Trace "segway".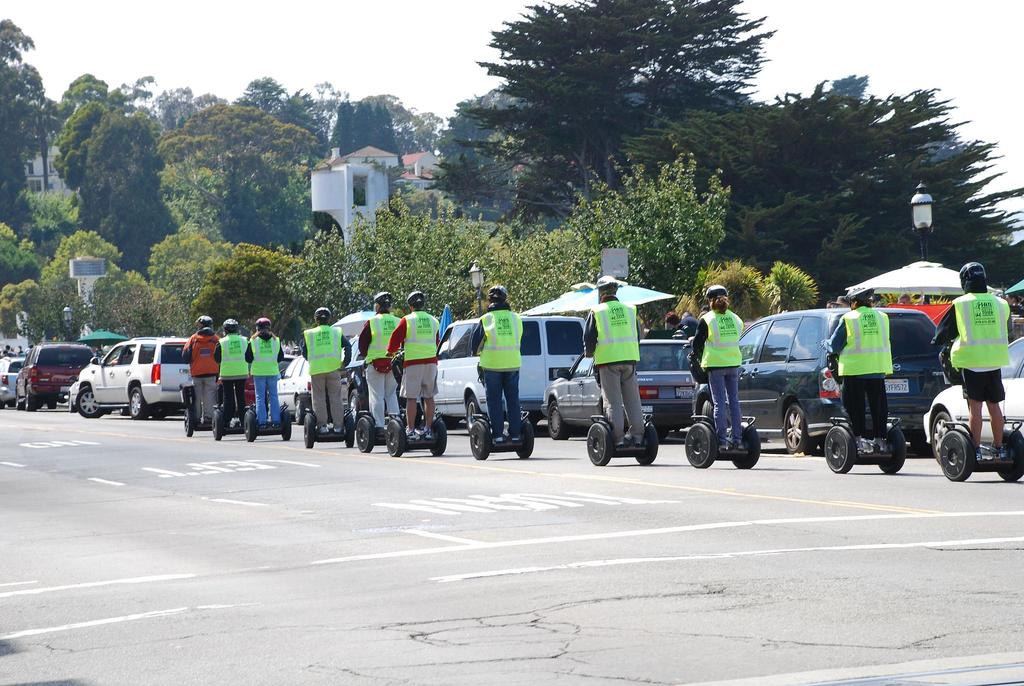
Traced to bbox(243, 389, 294, 439).
